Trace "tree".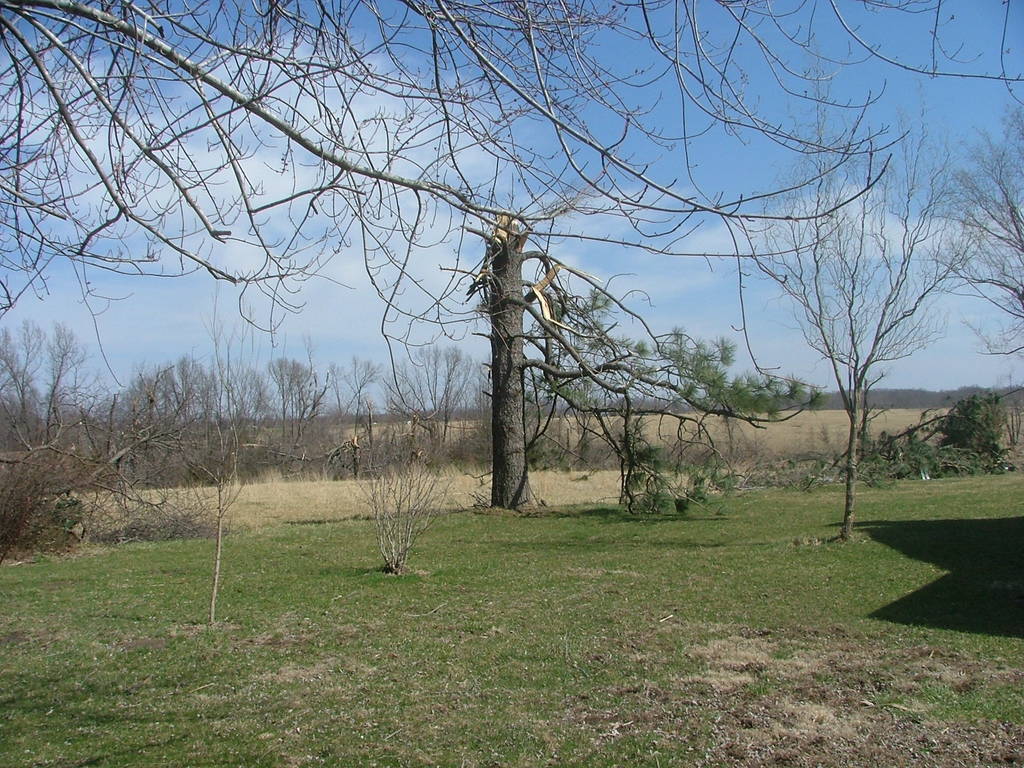
Traced to 441, 229, 826, 504.
